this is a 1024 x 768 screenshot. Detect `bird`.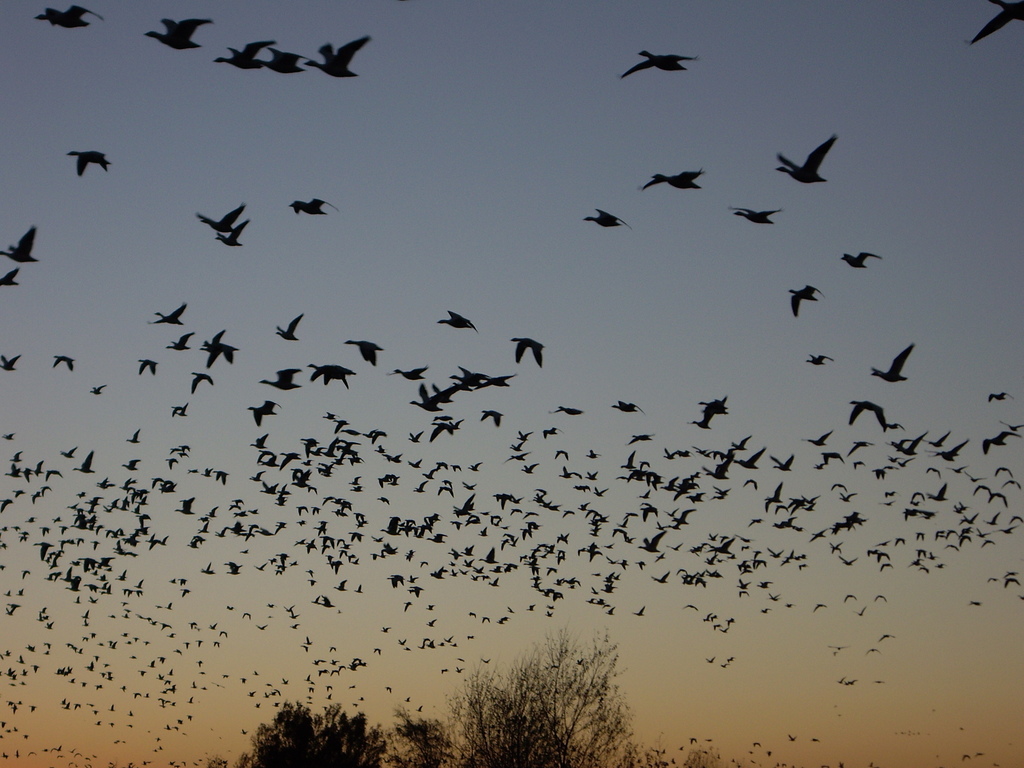
x1=150, y1=308, x2=185, y2=328.
